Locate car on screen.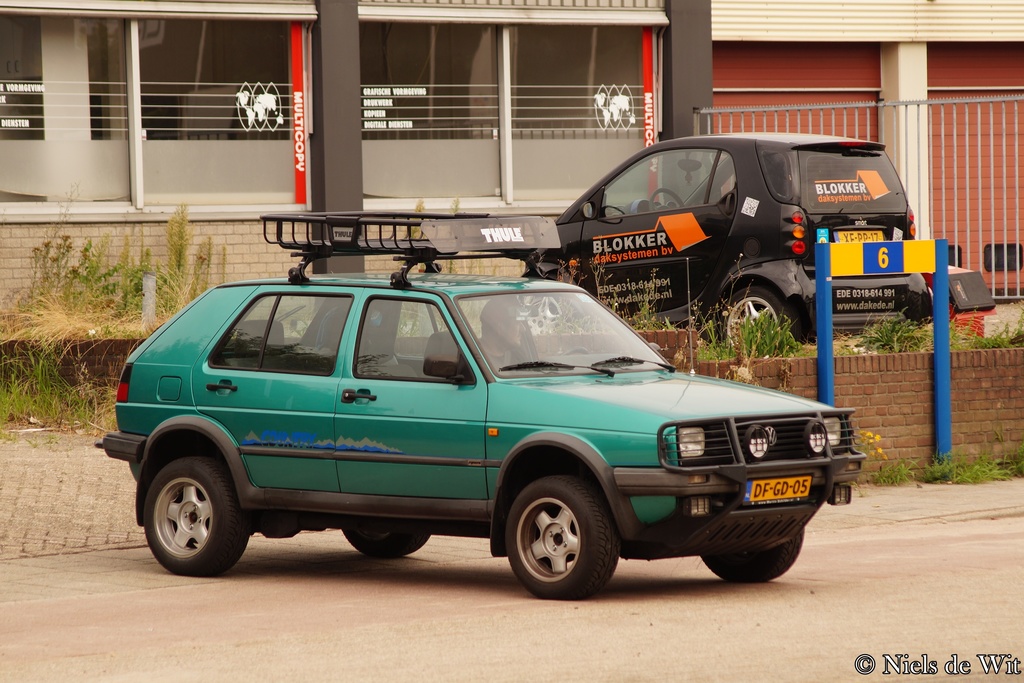
On screen at {"left": 524, "top": 138, "right": 913, "bottom": 356}.
